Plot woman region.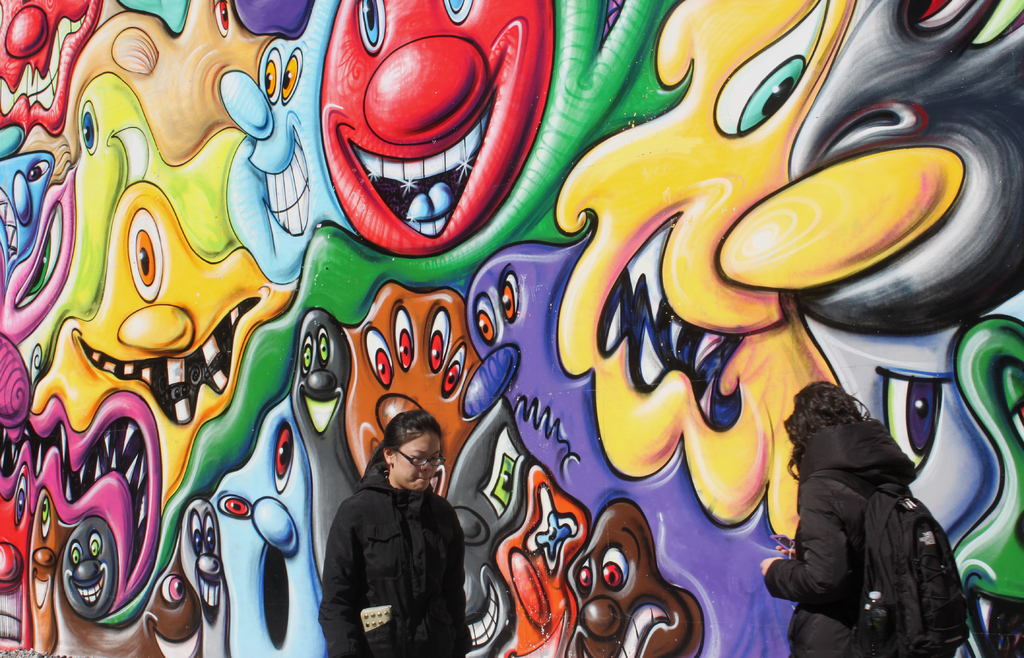
Plotted at [x1=758, y1=380, x2=915, y2=657].
